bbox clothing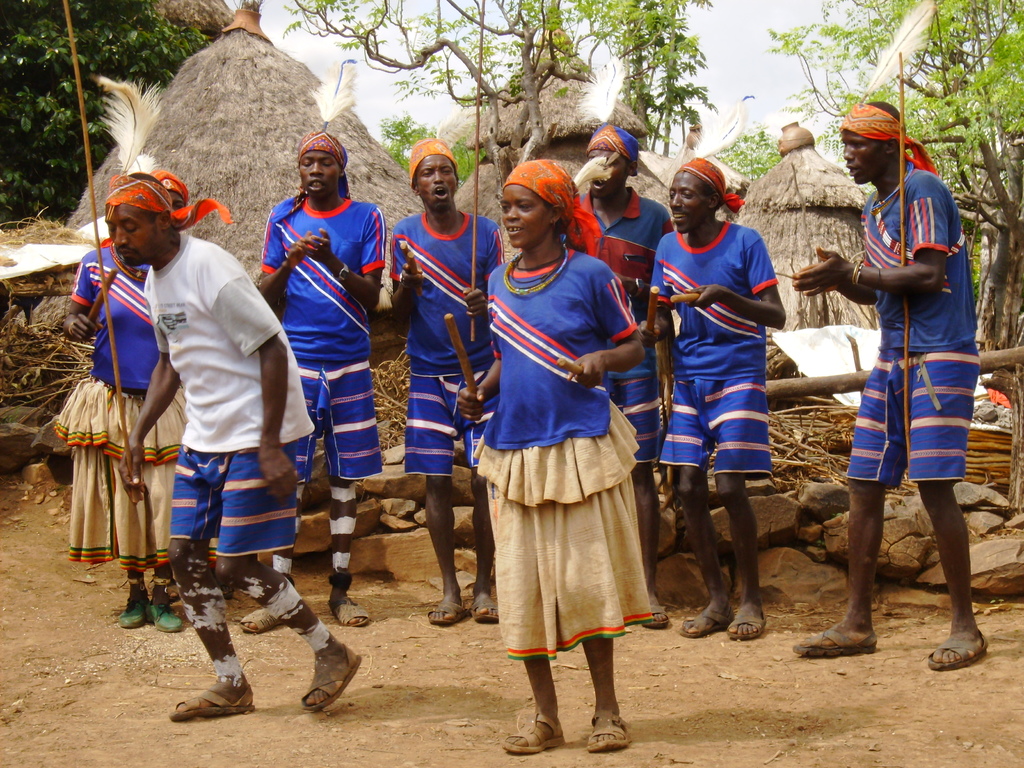
157/170/192/203
